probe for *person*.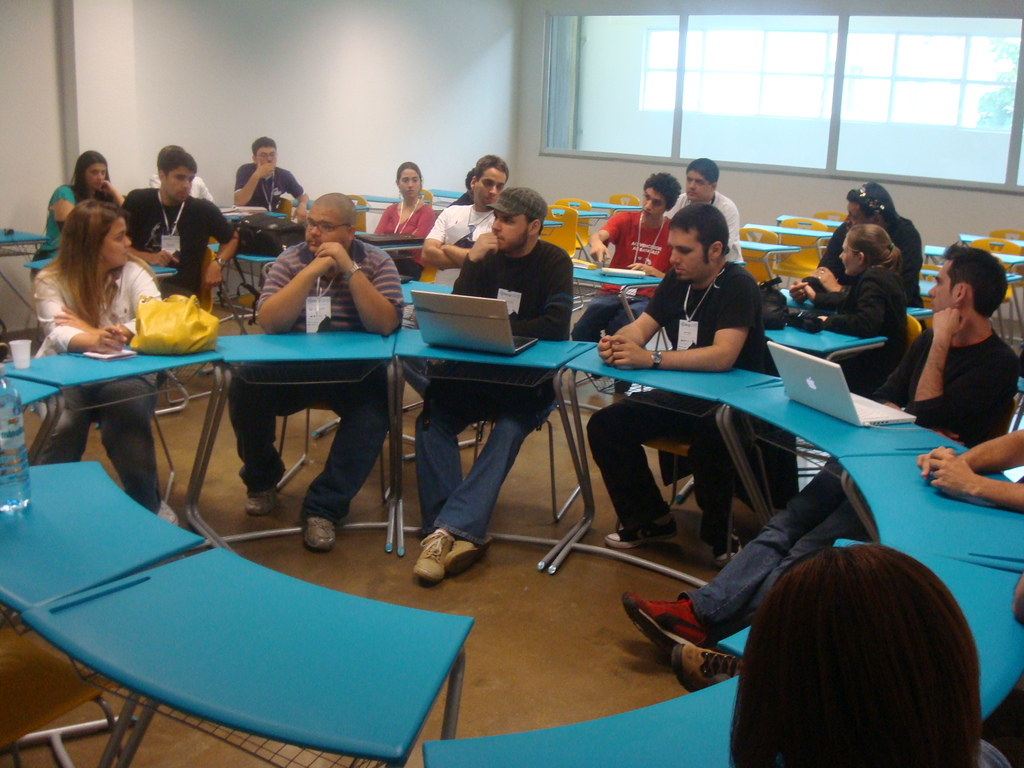
Probe result: select_region(28, 198, 181, 529).
